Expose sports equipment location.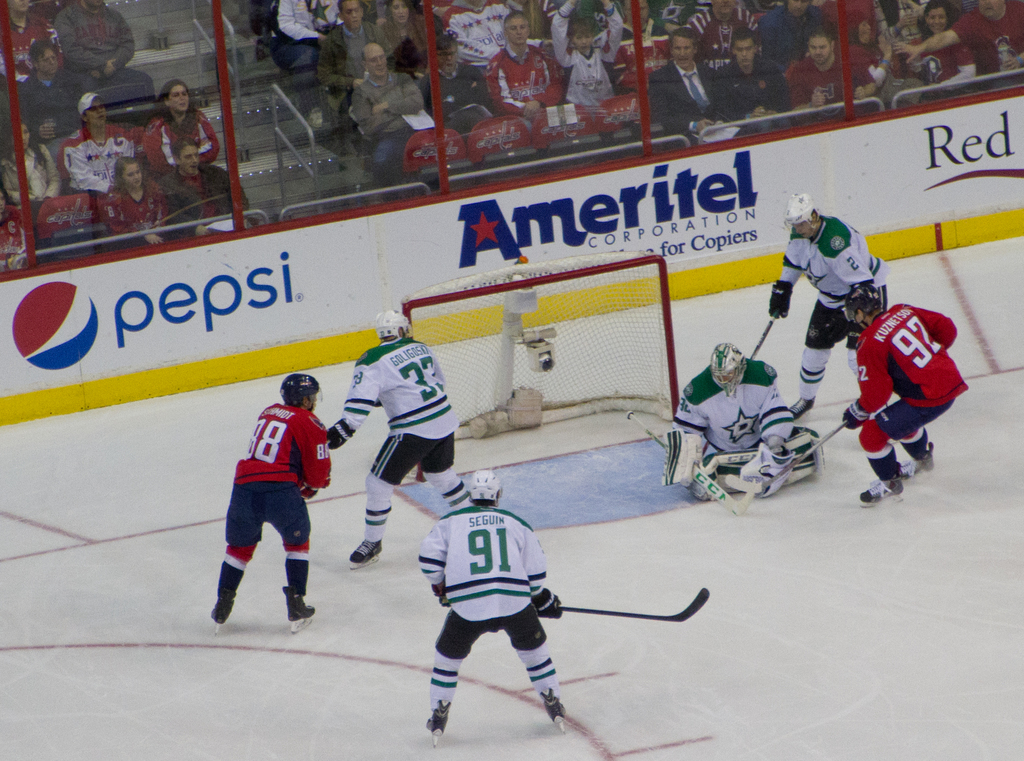
Exposed at (left=296, top=484, right=320, bottom=498).
